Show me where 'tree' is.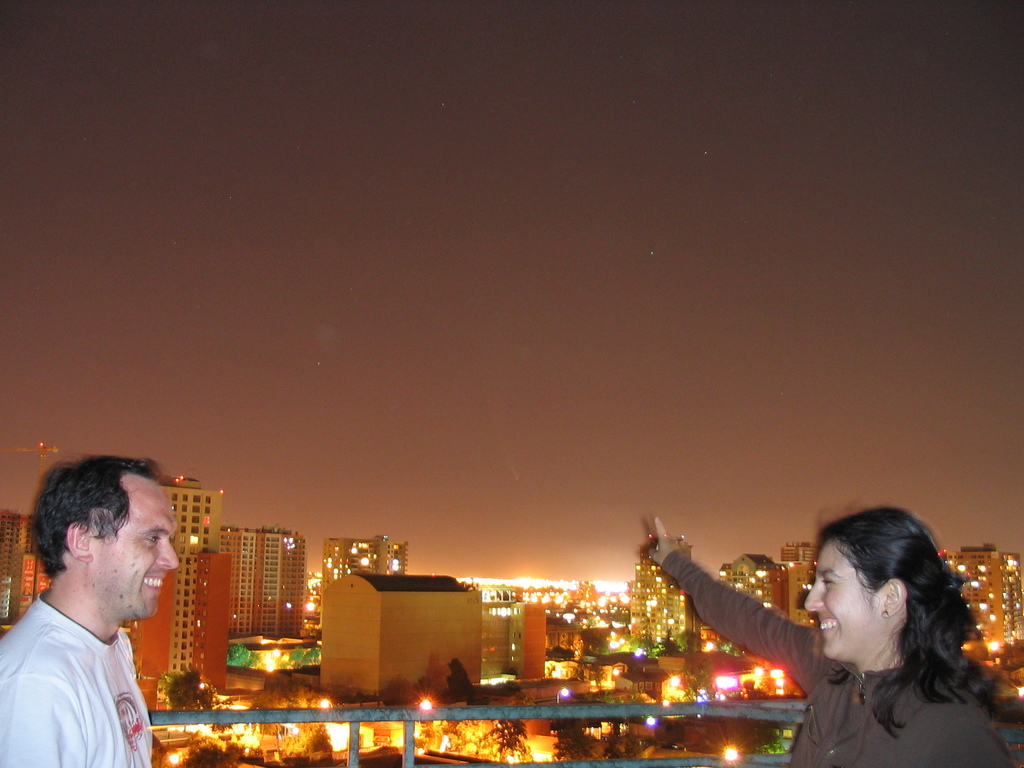
'tree' is at [left=626, top=625, right=657, bottom=657].
